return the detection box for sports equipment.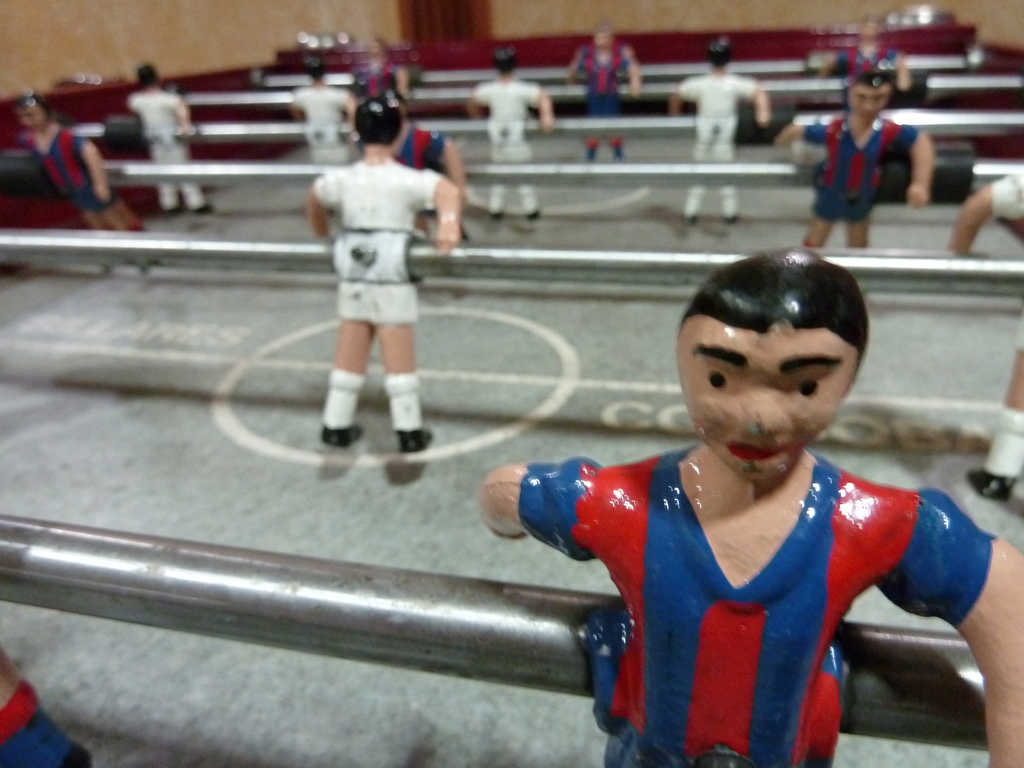
<region>124, 86, 203, 212</region>.
